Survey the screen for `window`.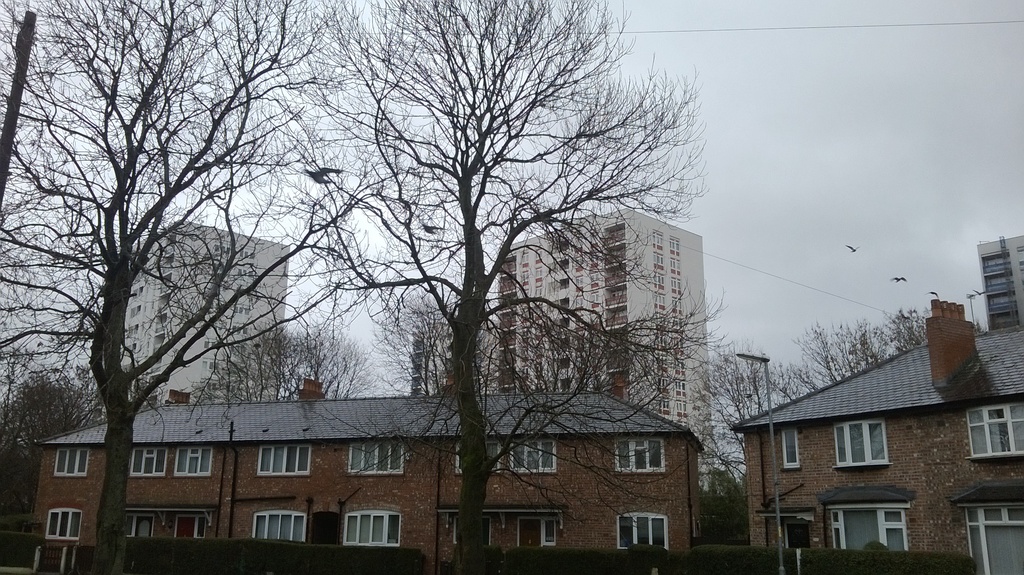
Survey found: left=957, top=394, right=1023, bottom=466.
